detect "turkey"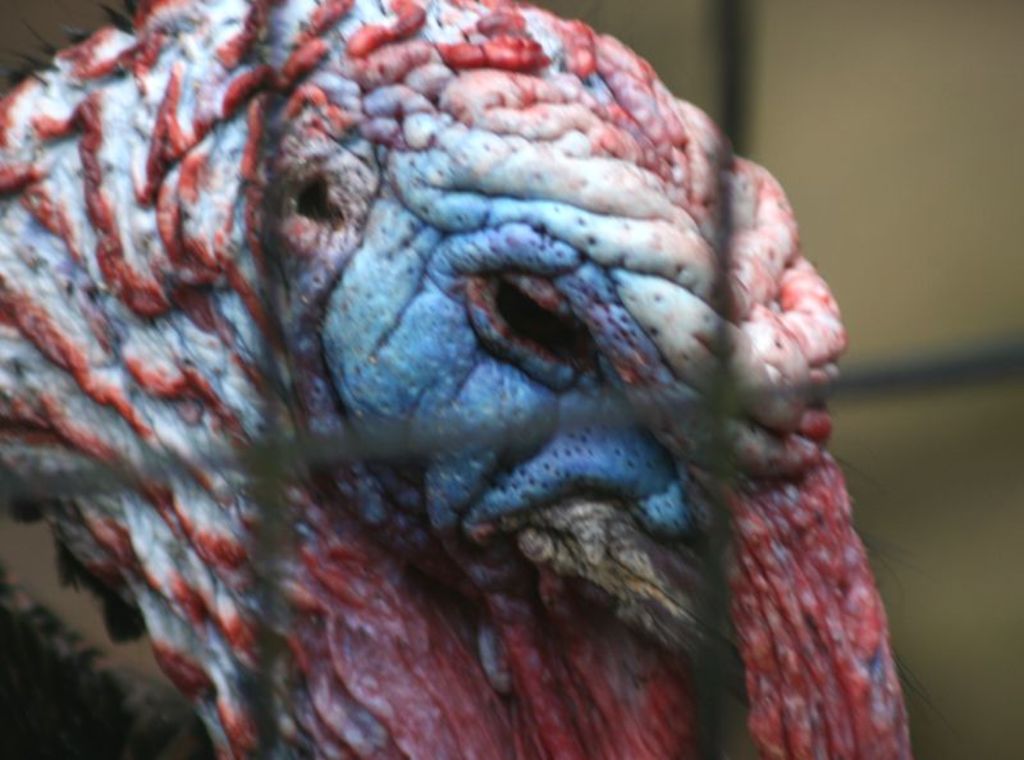
bbox=(0, 0, 956, 759)
